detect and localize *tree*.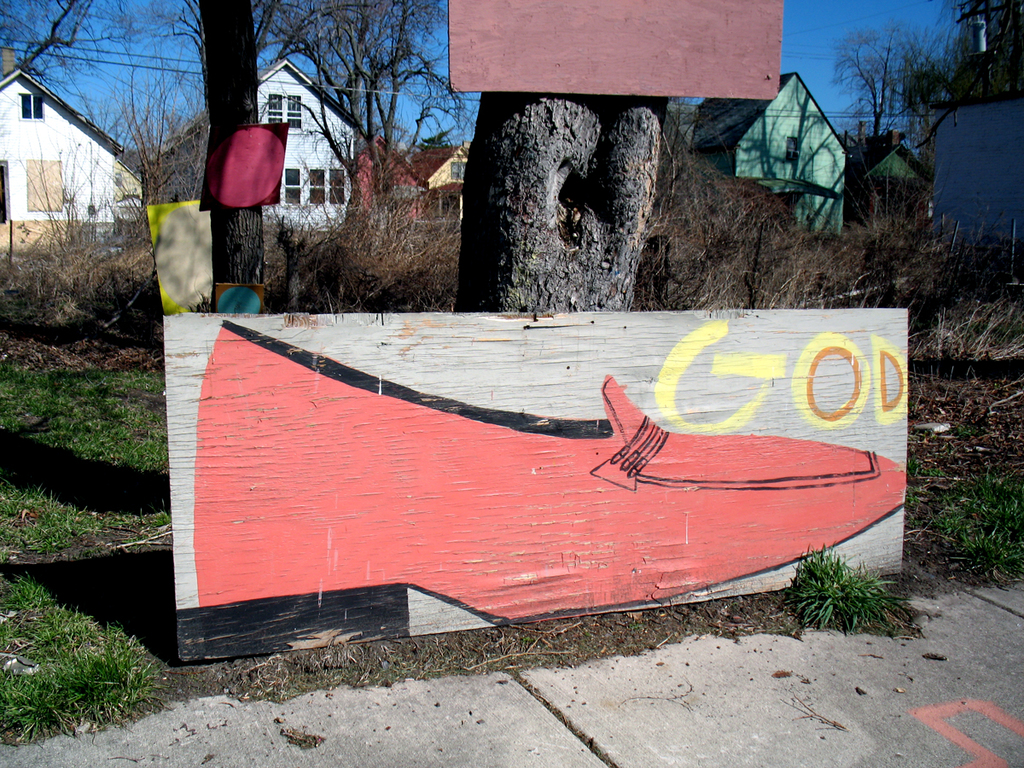
Localized at crop(852, 23, 943, 142).
